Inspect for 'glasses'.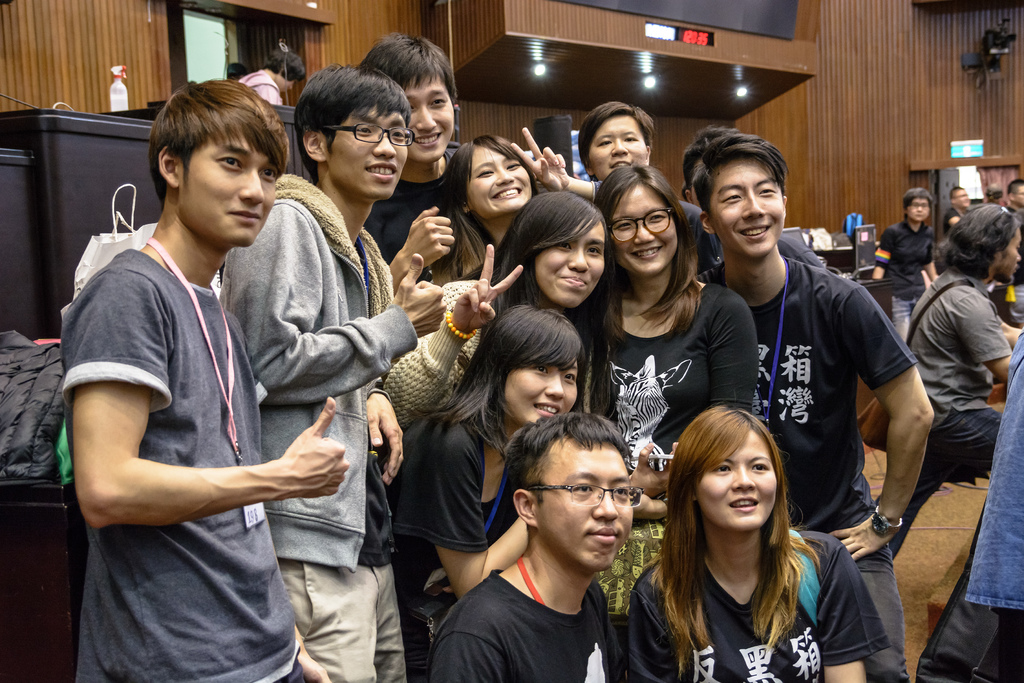
Inspection: (x1=608, y1=208, x2=675, y2=248).
